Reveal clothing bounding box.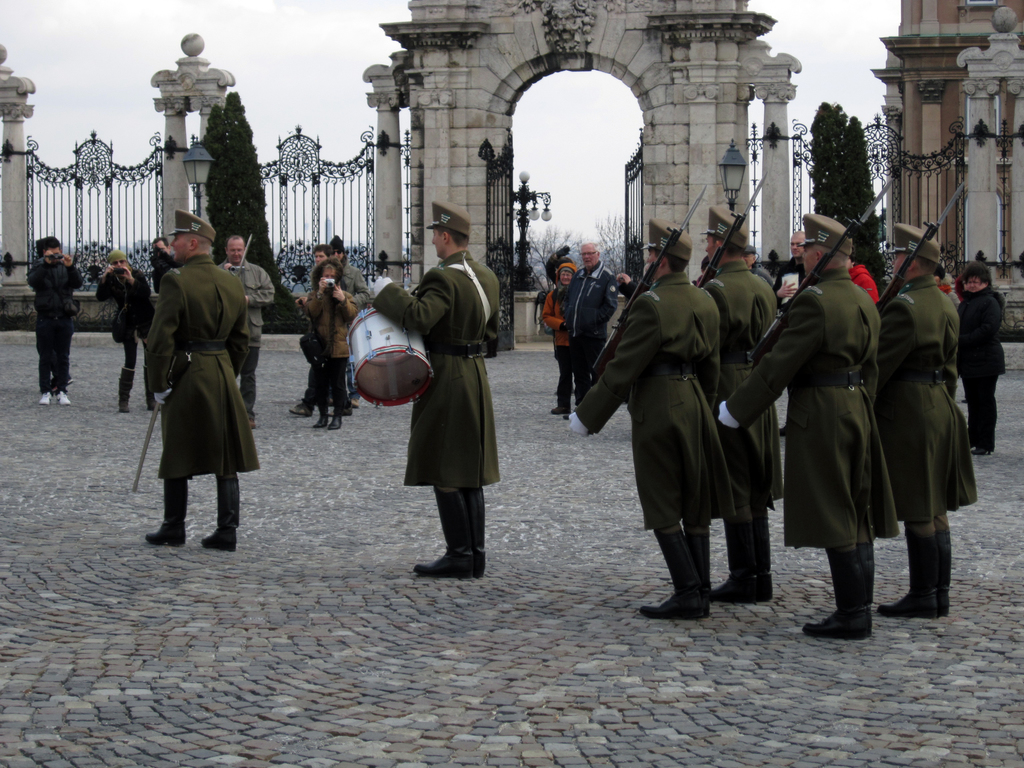
Revealed: [214,258,278,409].
